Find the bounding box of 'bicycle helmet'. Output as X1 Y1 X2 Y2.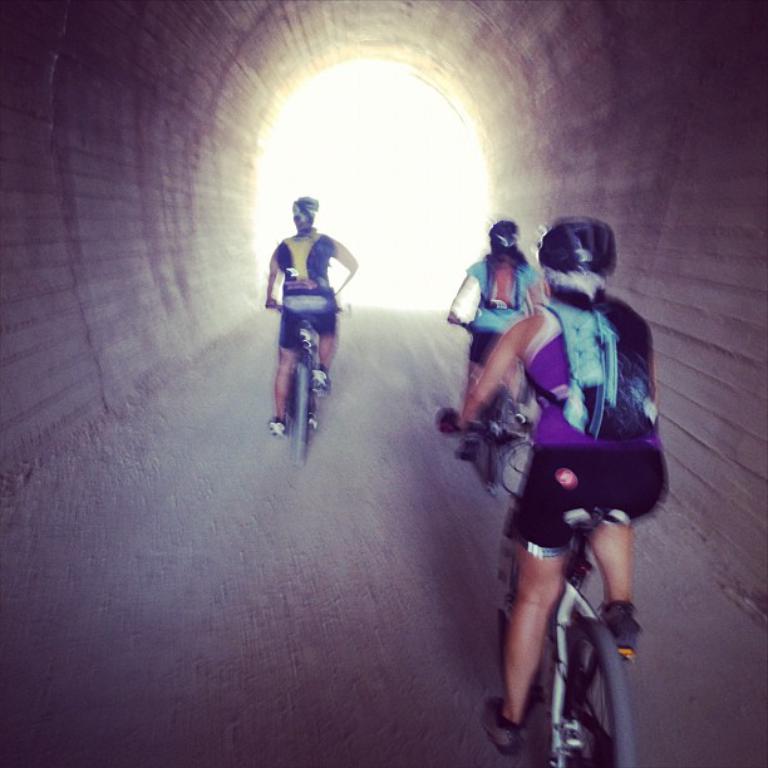
545 221 616 299.
